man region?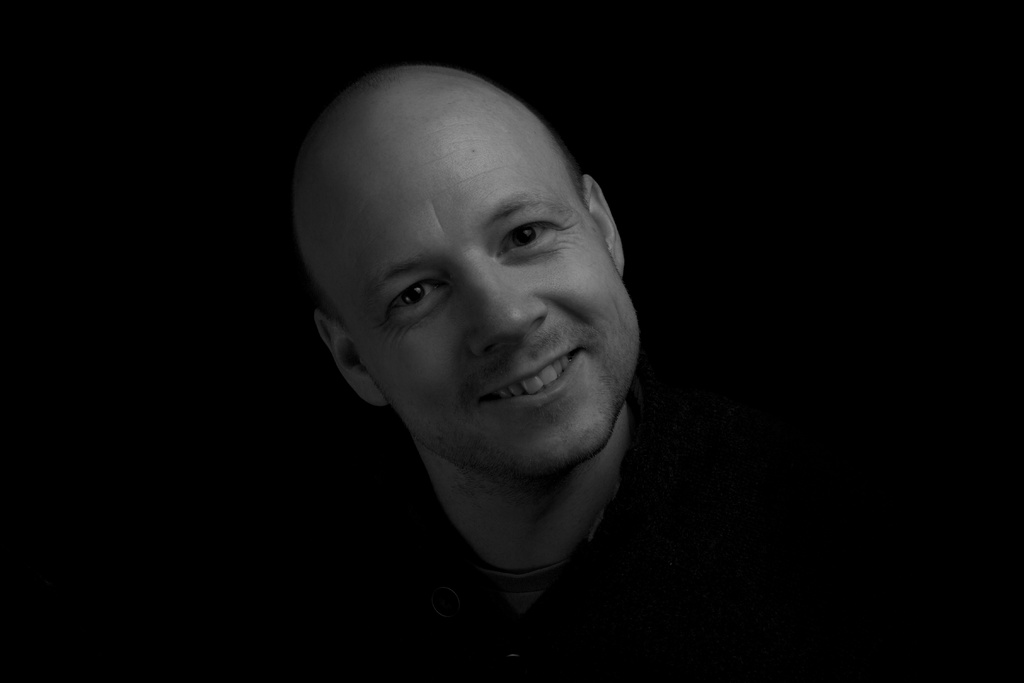
<region>221, 44, 778, 643</region>
